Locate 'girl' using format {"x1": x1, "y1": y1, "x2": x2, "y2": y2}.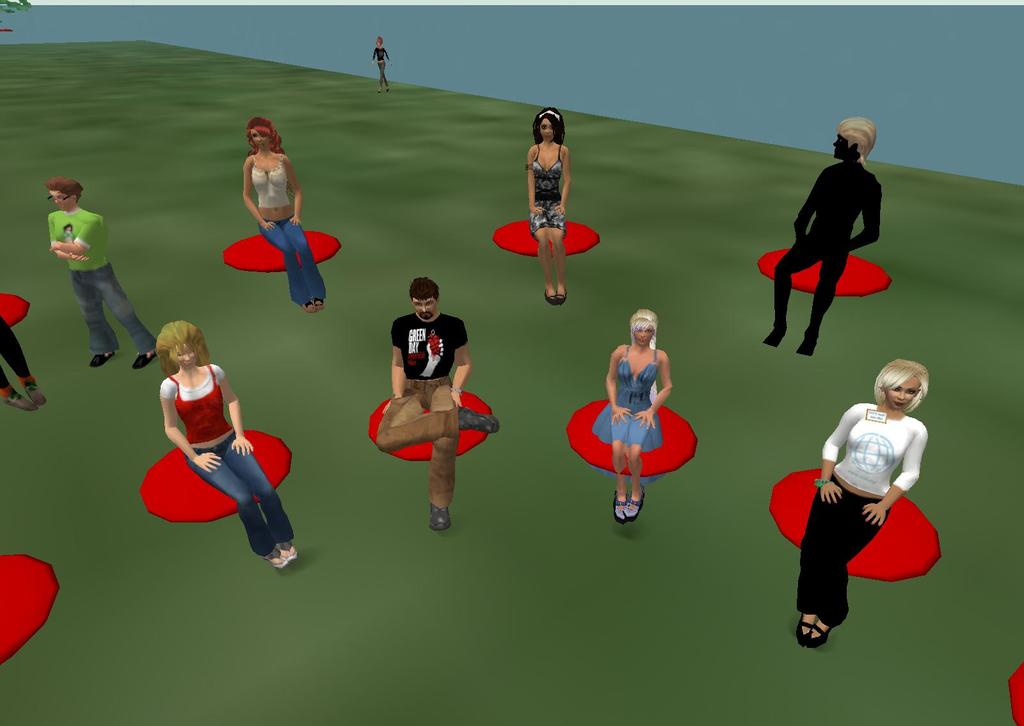
{"x1": 159, "y1": 320, "x2": 298, "y2": 568}.
